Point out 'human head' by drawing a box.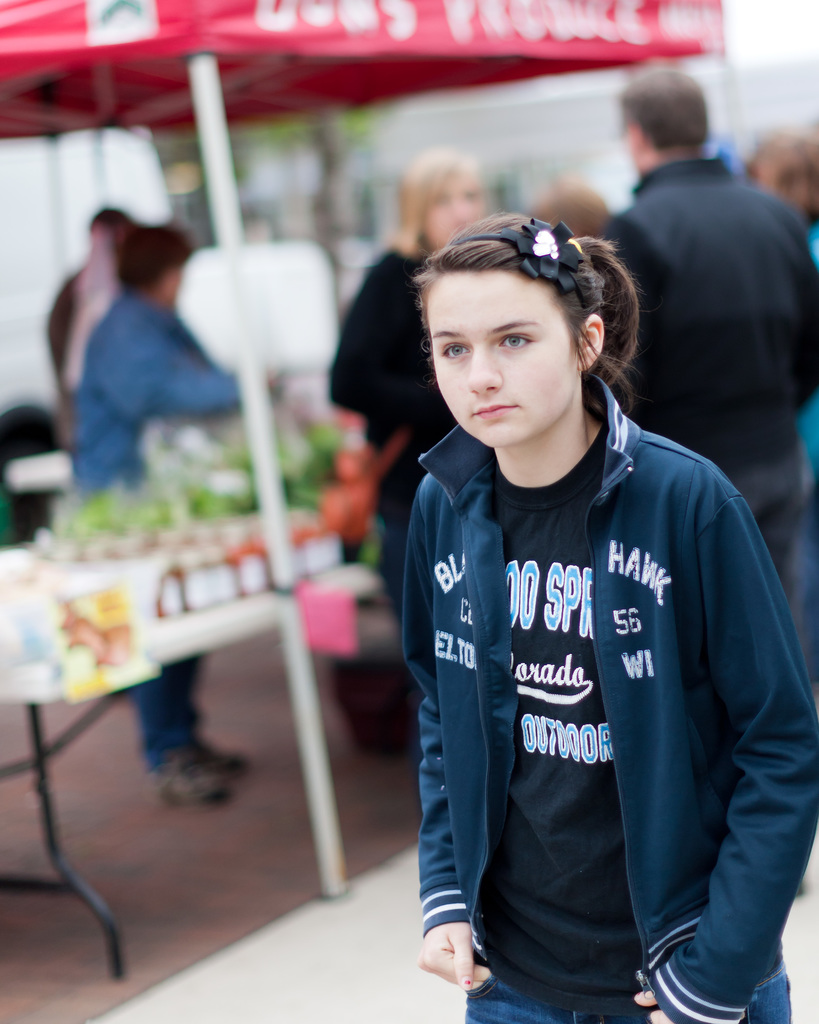
111 226 195 310.
